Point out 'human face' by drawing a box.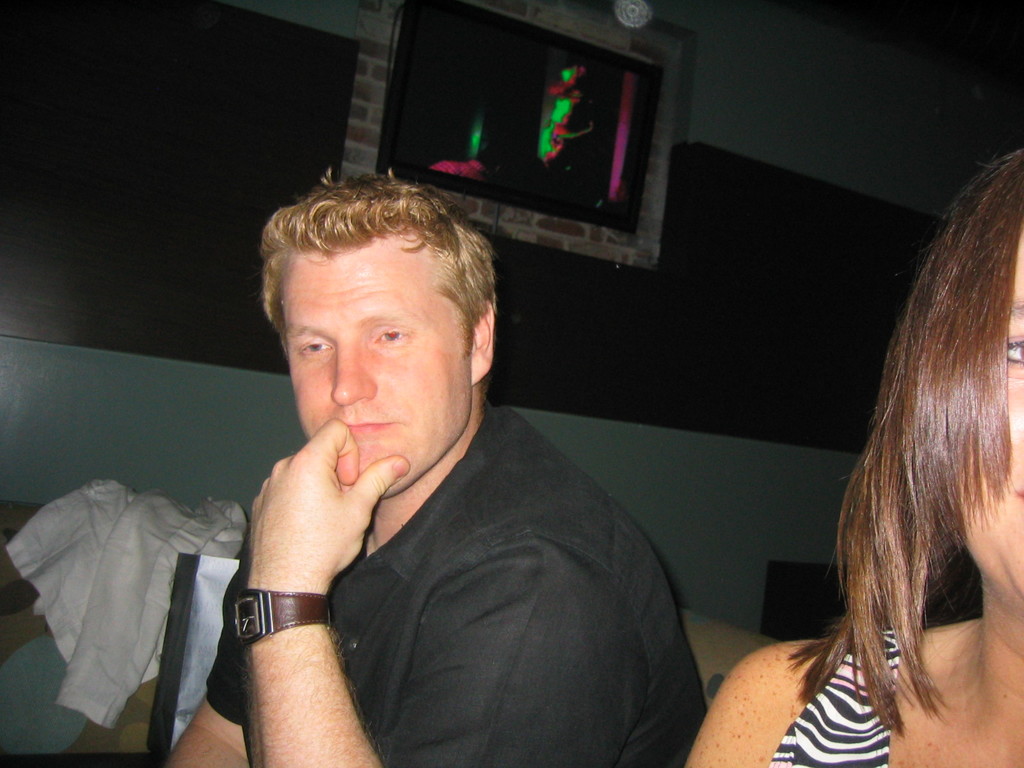
[287,240,475,490].
